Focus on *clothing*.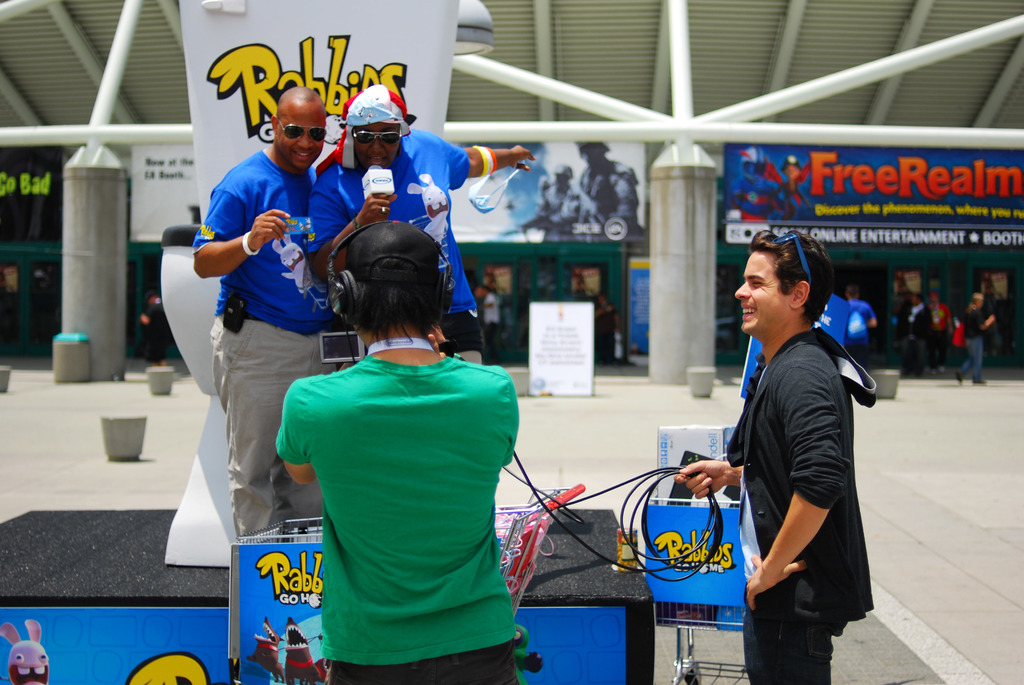
Focused at <region>934, 303, 954, 370</region>.
